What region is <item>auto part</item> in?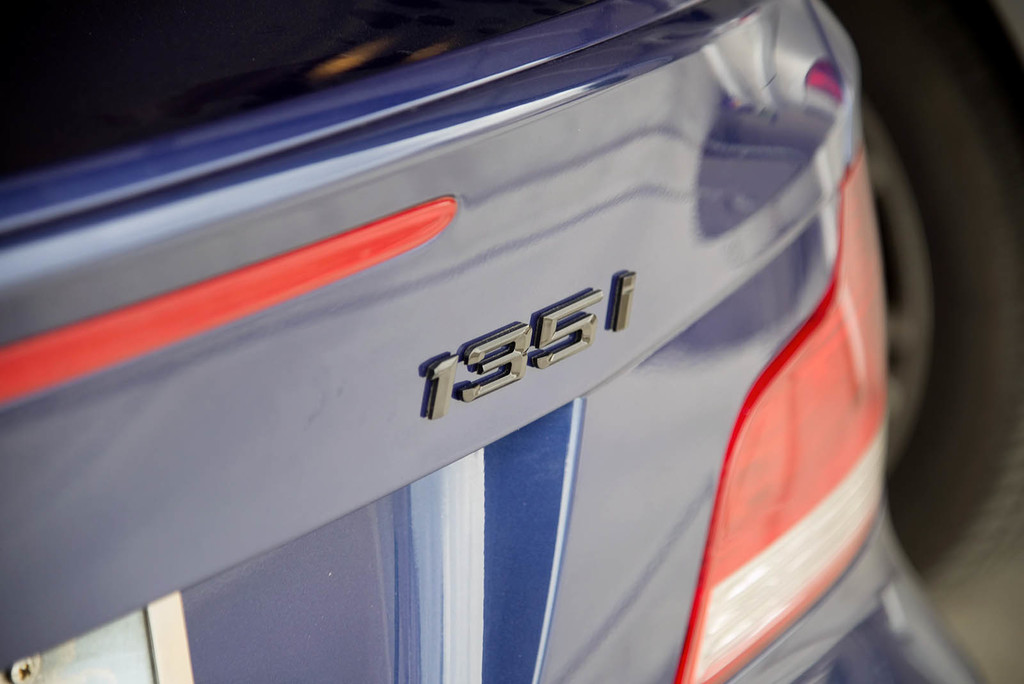
pyautogui.locateOnScreen(74, 44, 918, 617).
